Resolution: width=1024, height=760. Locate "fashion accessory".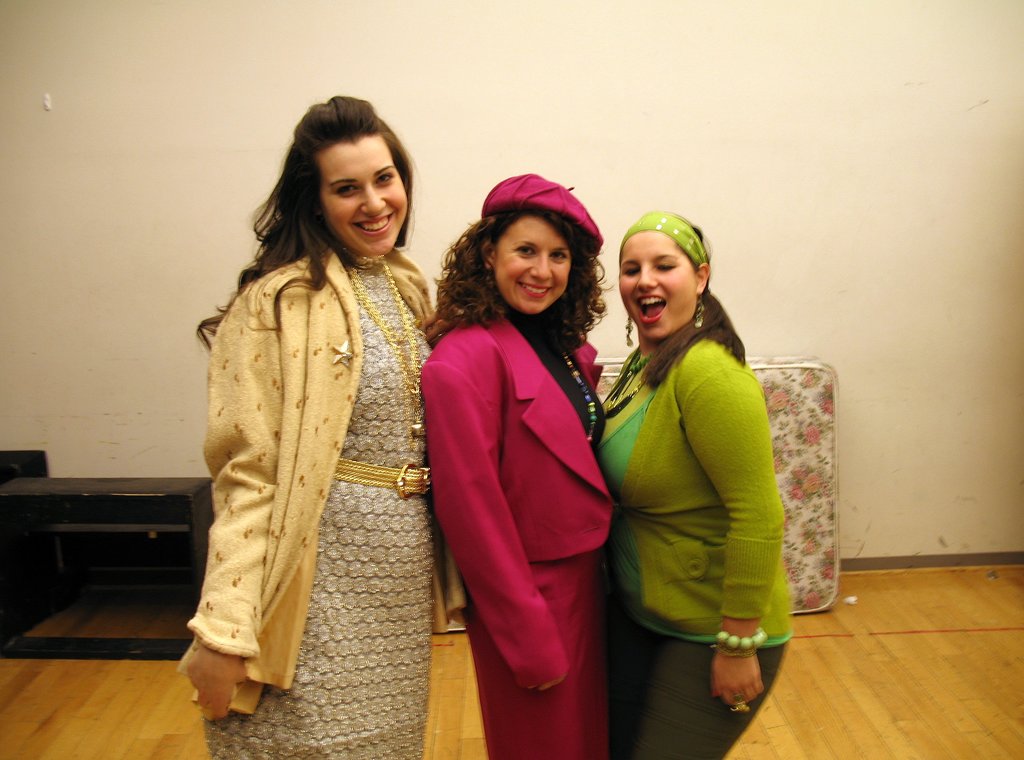
x1=625 y1=313 x2=636 y2=346.
